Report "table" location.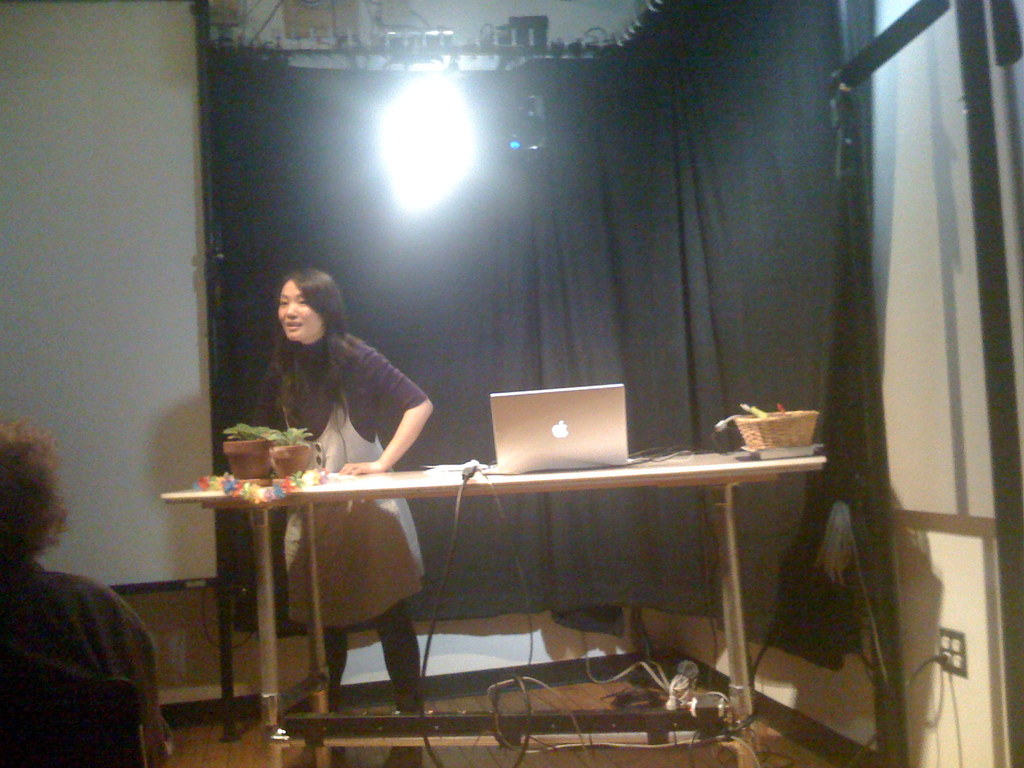
Report: Rect(157, 454, 934, 767).
